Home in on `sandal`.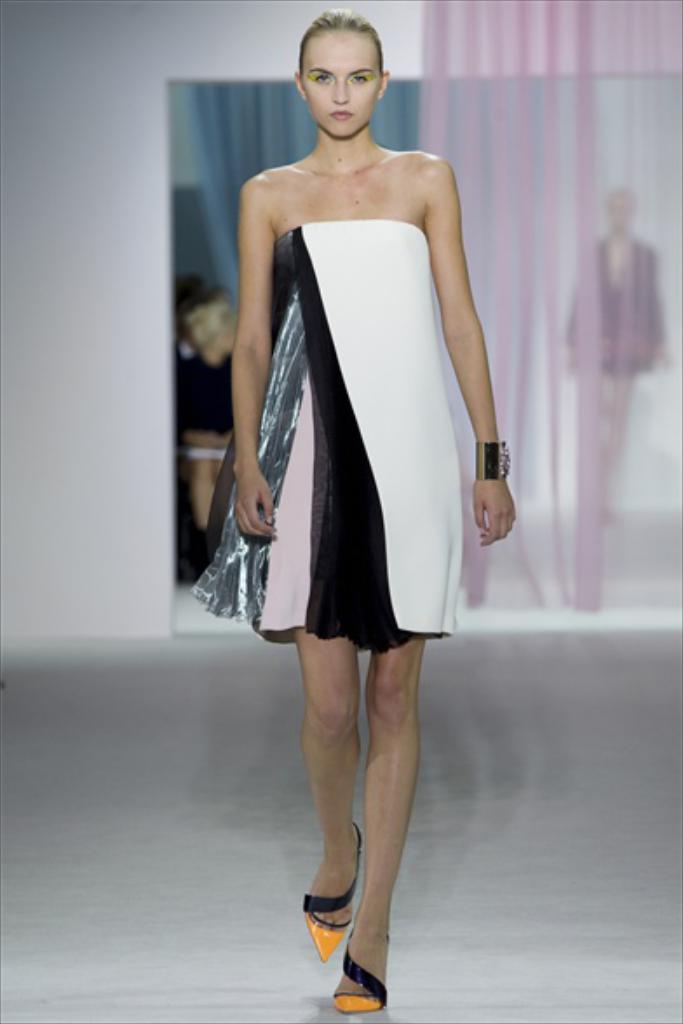
Homed in at l=307, t=885, r=402, b=1012.
